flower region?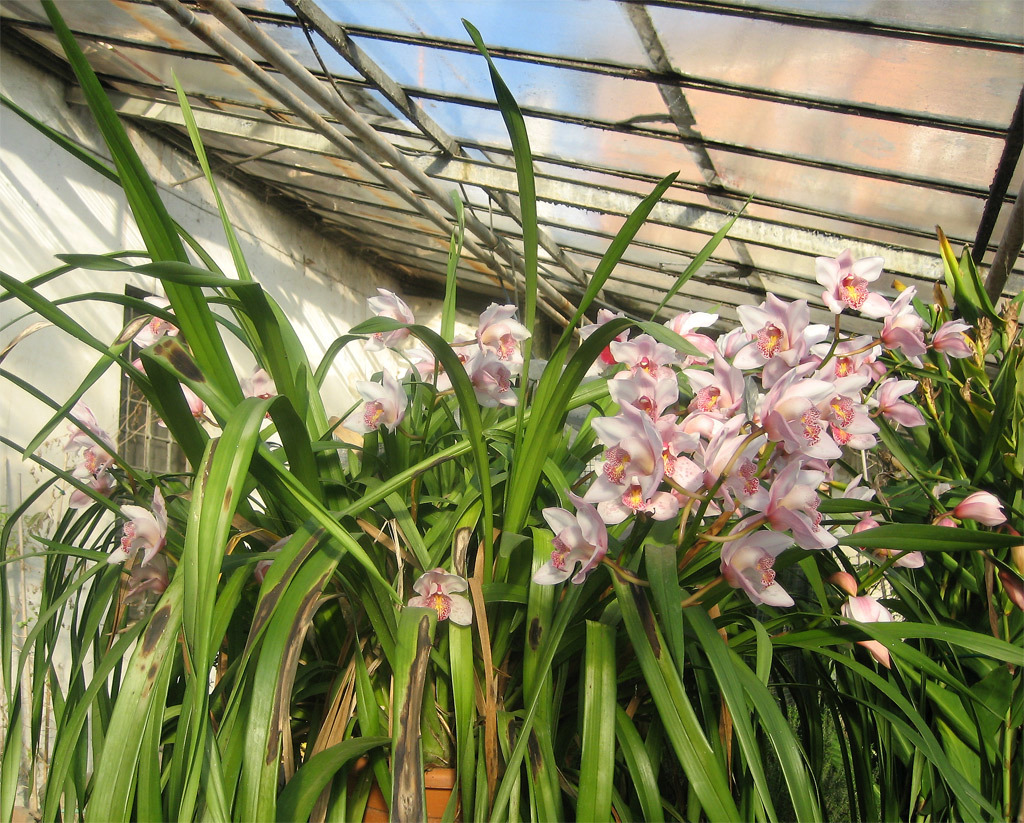
l=103, t=506, r=169, b=572
